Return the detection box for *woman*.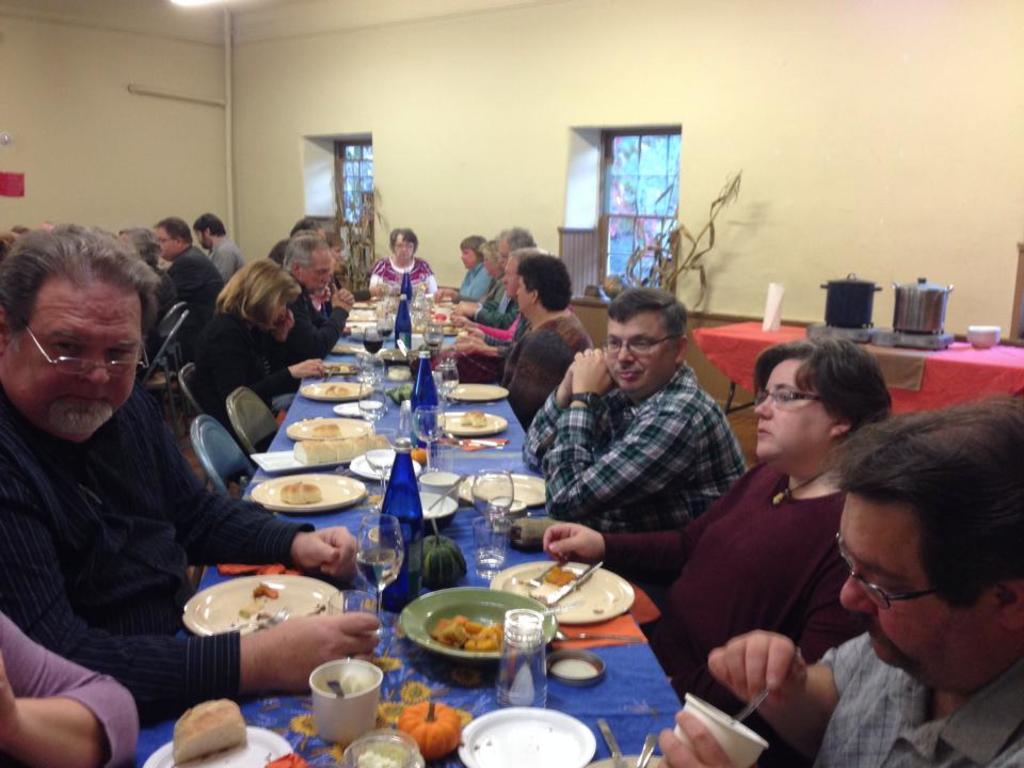
left=326, top=229, right=347, bottom=287.
